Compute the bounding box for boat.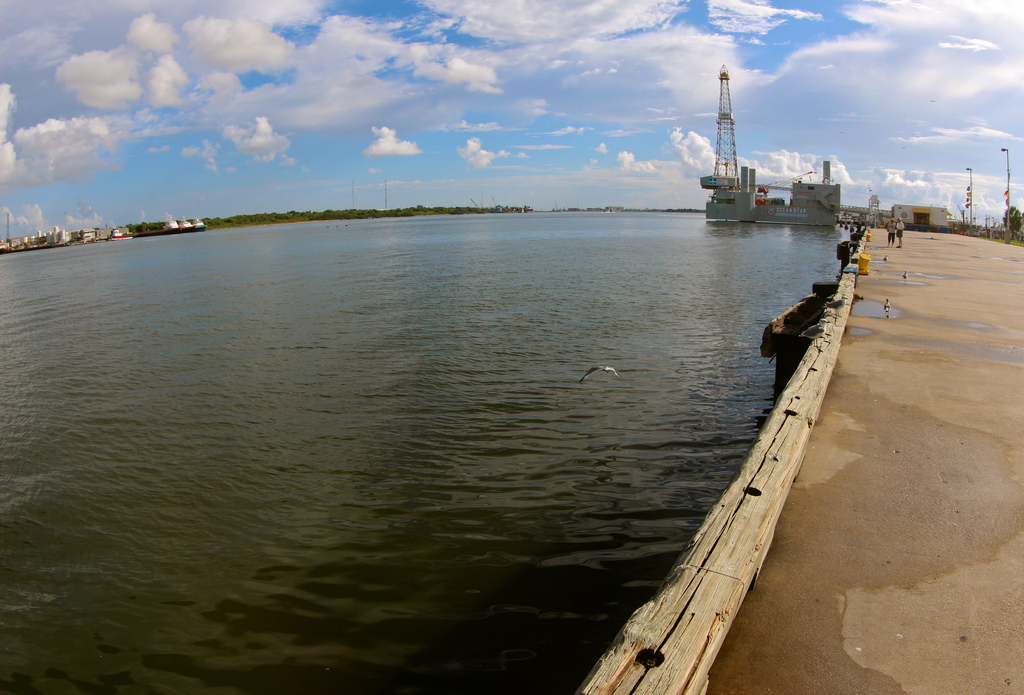
182:214:217:227.
